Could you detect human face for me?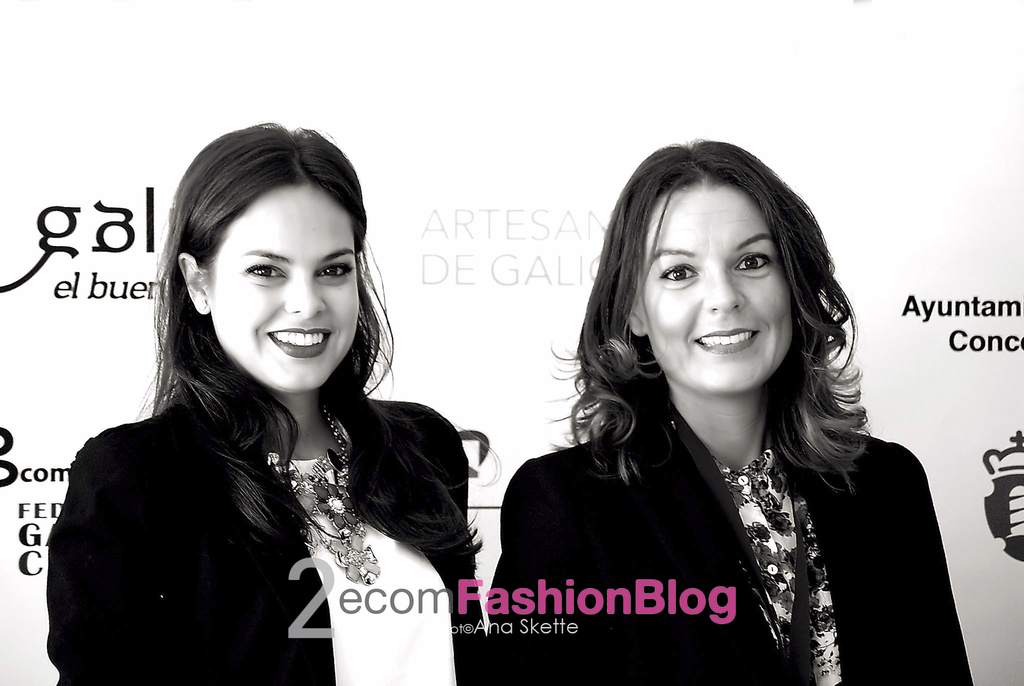
Detection result: [x1=204, y1=179, x2=364, y2=386].
